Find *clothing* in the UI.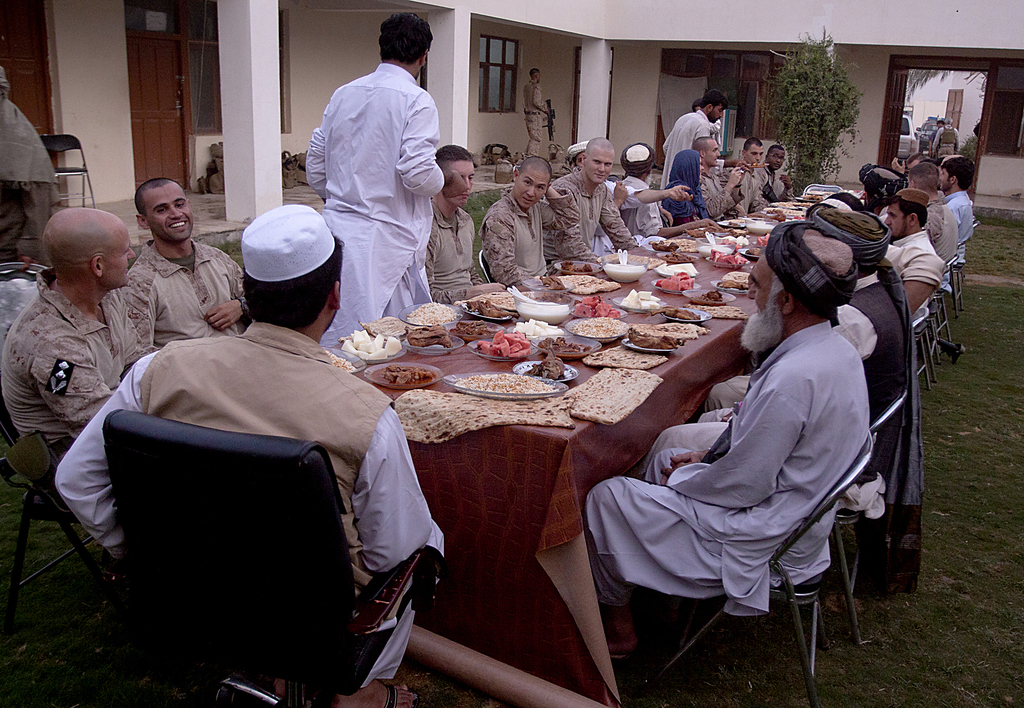
UI element at pyautogui.locateOnScreen(702, 165, 743, 212).
